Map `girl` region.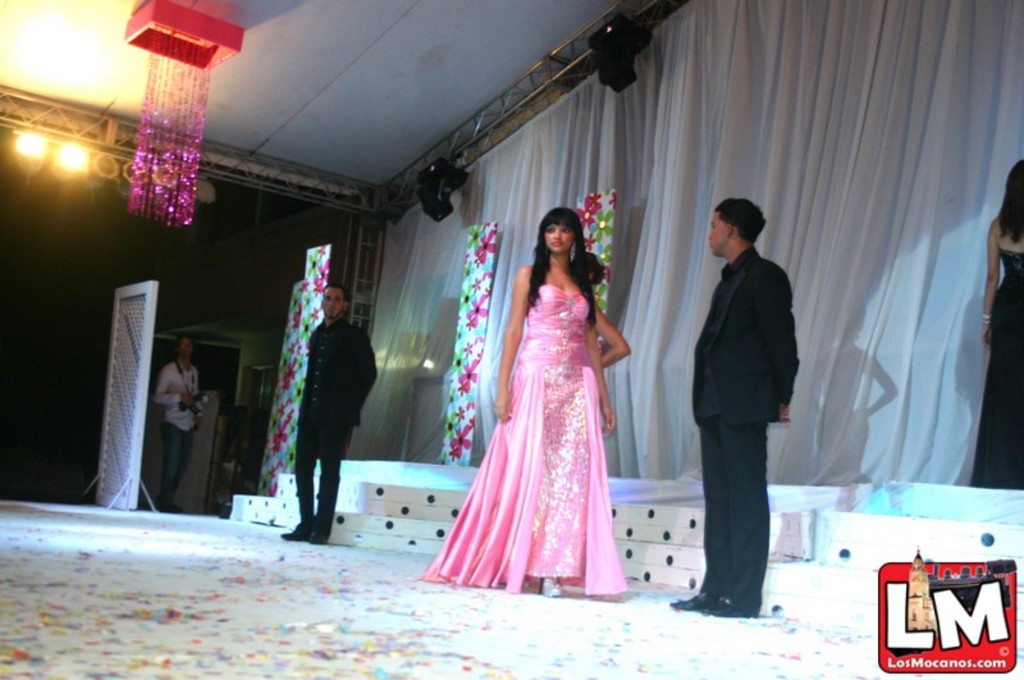
Mapped to <box>416,207,627,595</box>.
